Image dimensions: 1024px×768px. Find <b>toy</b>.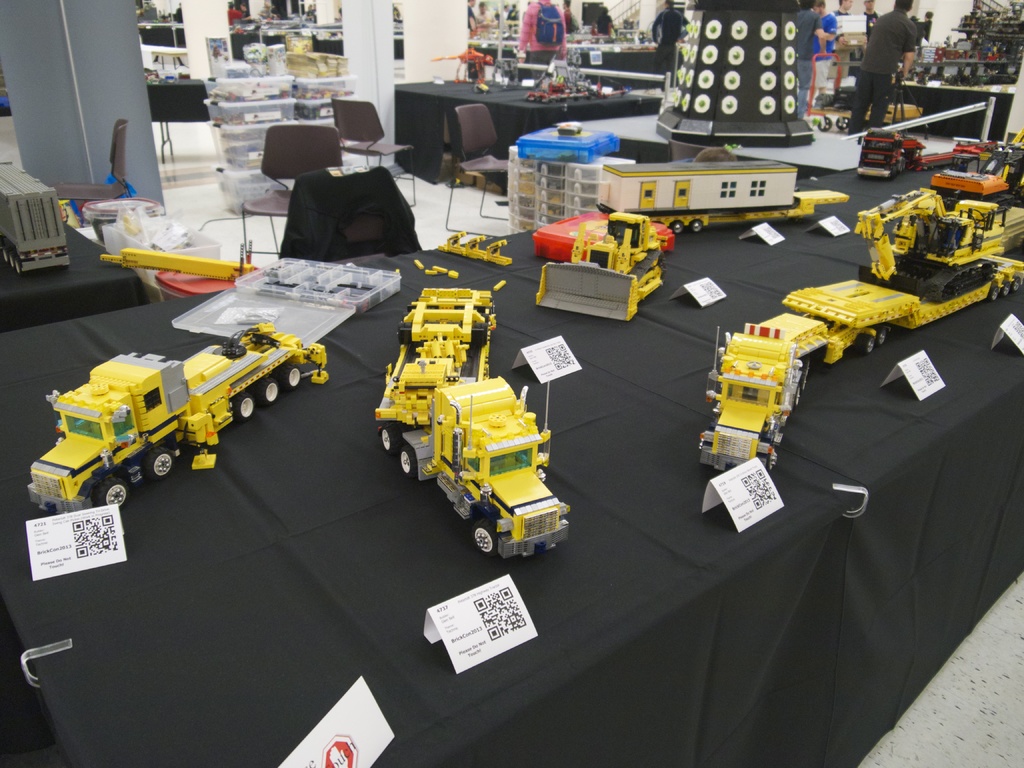
select_region(854, 130, 969, 184).
